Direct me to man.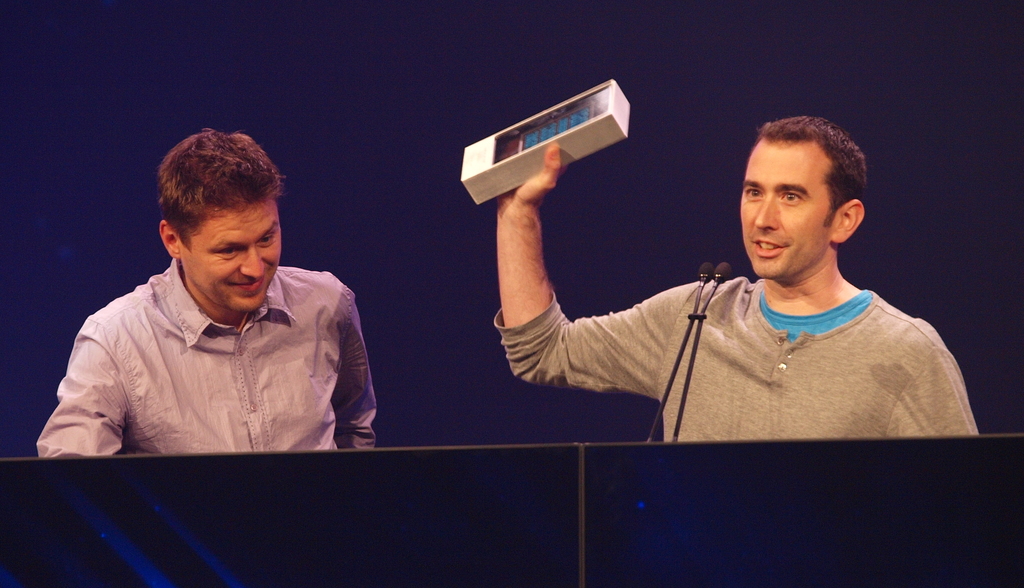
Direction: (495, 117, 977, 440).
